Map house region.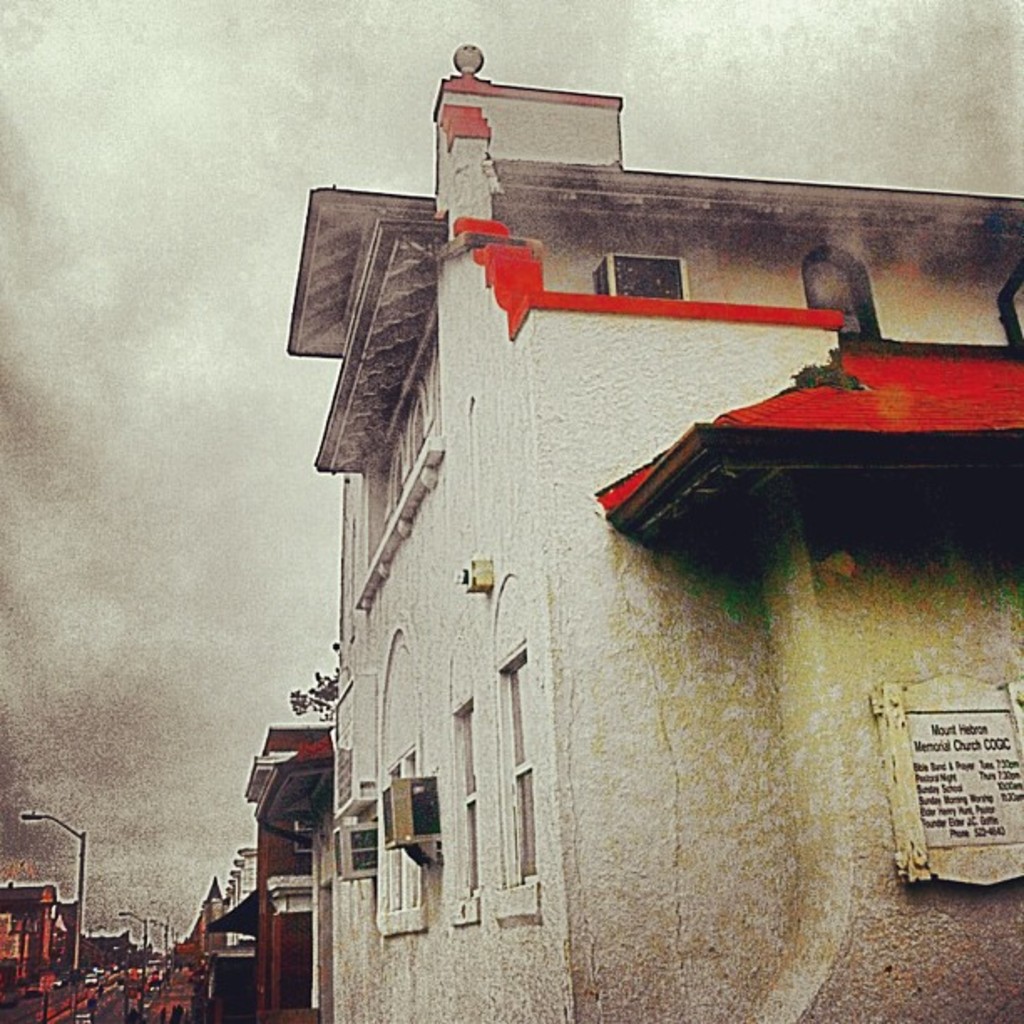
Mapped to {"left": 211, "top": 726, "right": 330, "bottom": 1022}.
